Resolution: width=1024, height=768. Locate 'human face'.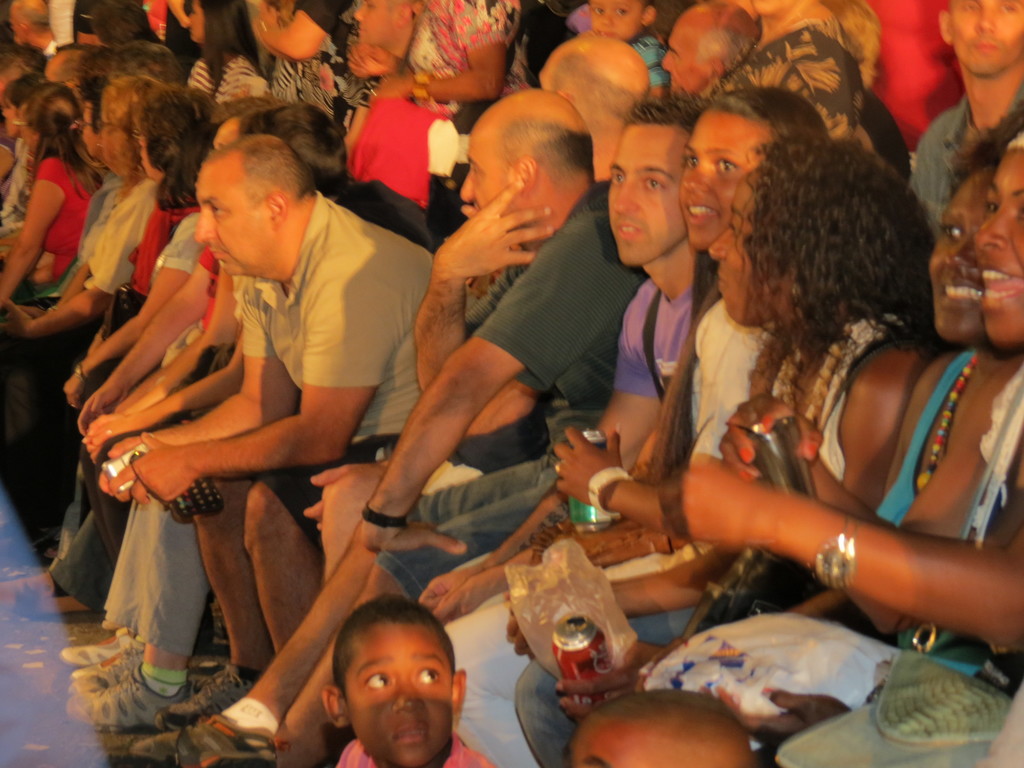
(138,135,159,180).
